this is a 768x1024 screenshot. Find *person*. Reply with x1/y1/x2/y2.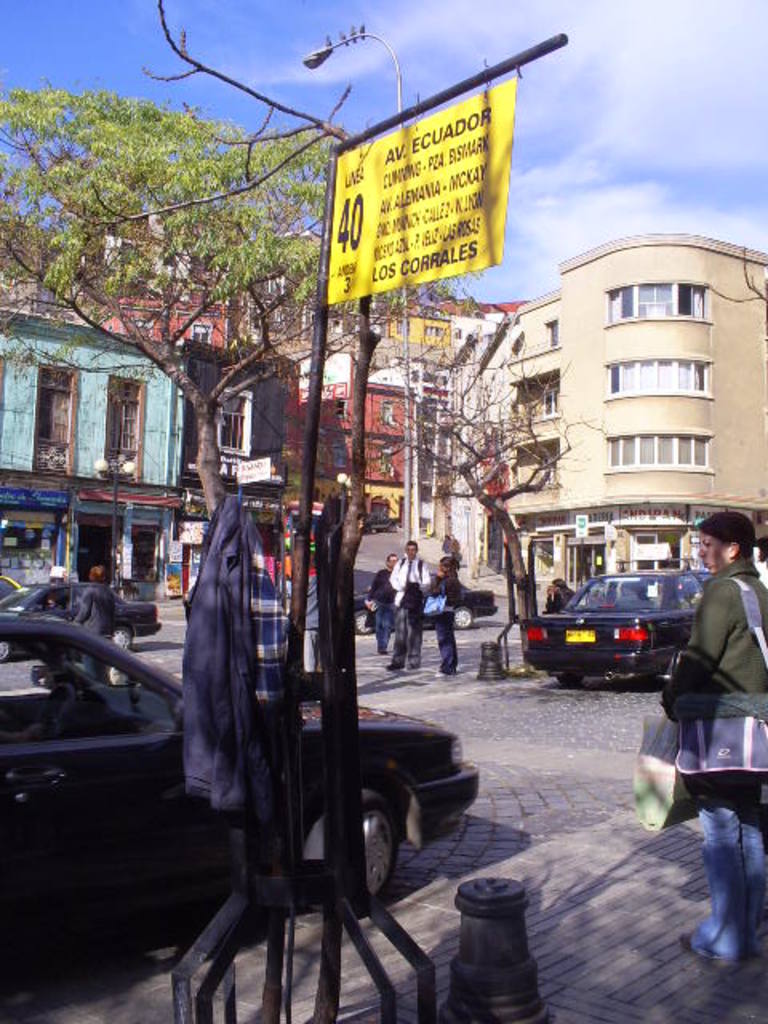
69/562/120/691.
